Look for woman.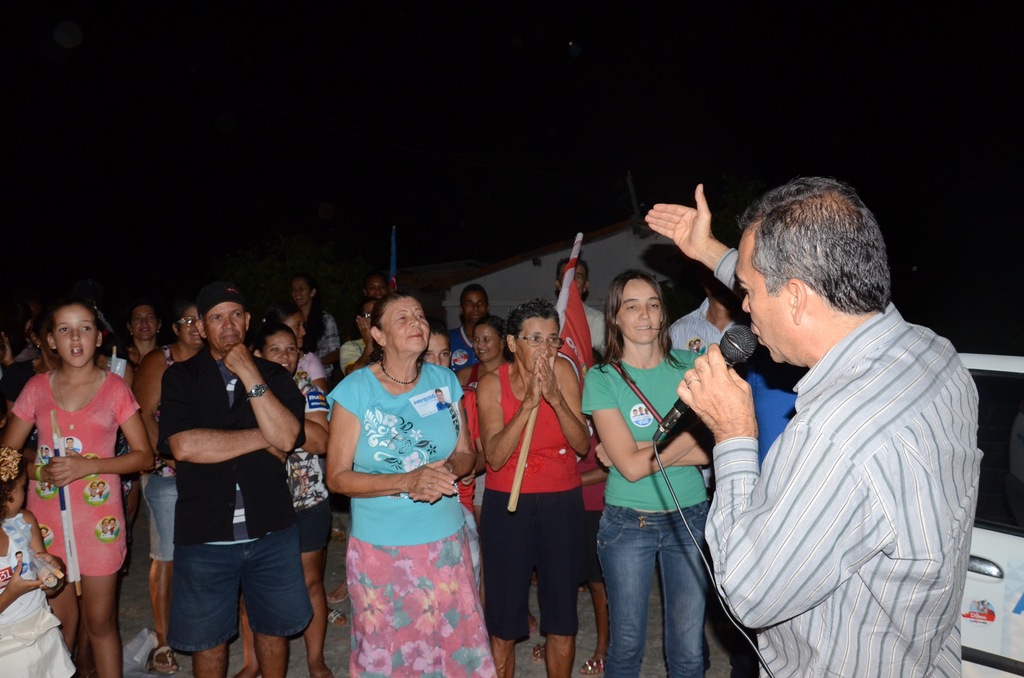
Found: [308,271,482,677].
